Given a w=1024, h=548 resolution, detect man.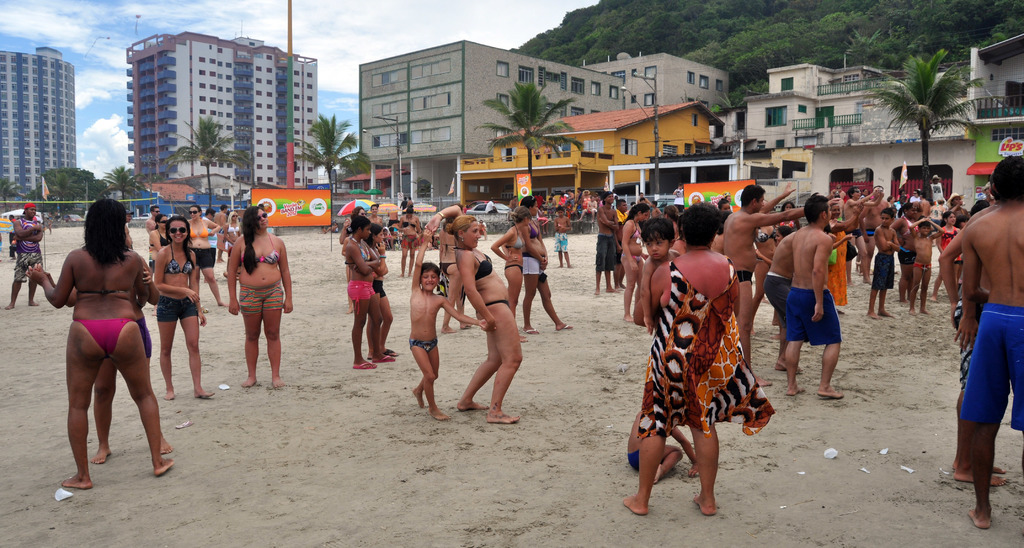
(614,197,630,225).
